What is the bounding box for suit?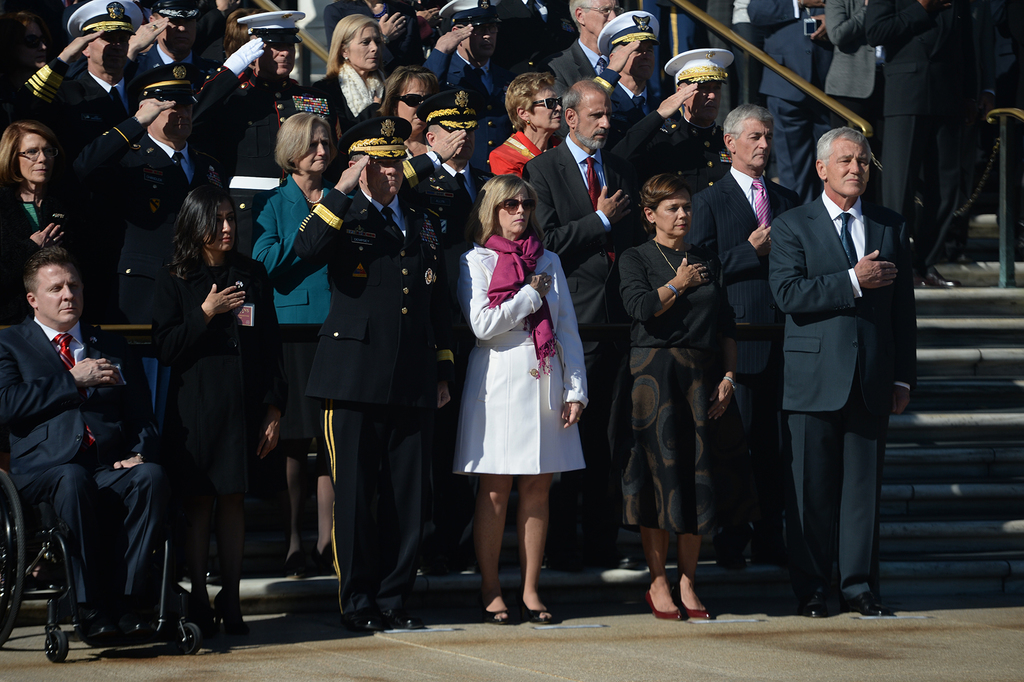
Rect(394, 147, 499, 429).
